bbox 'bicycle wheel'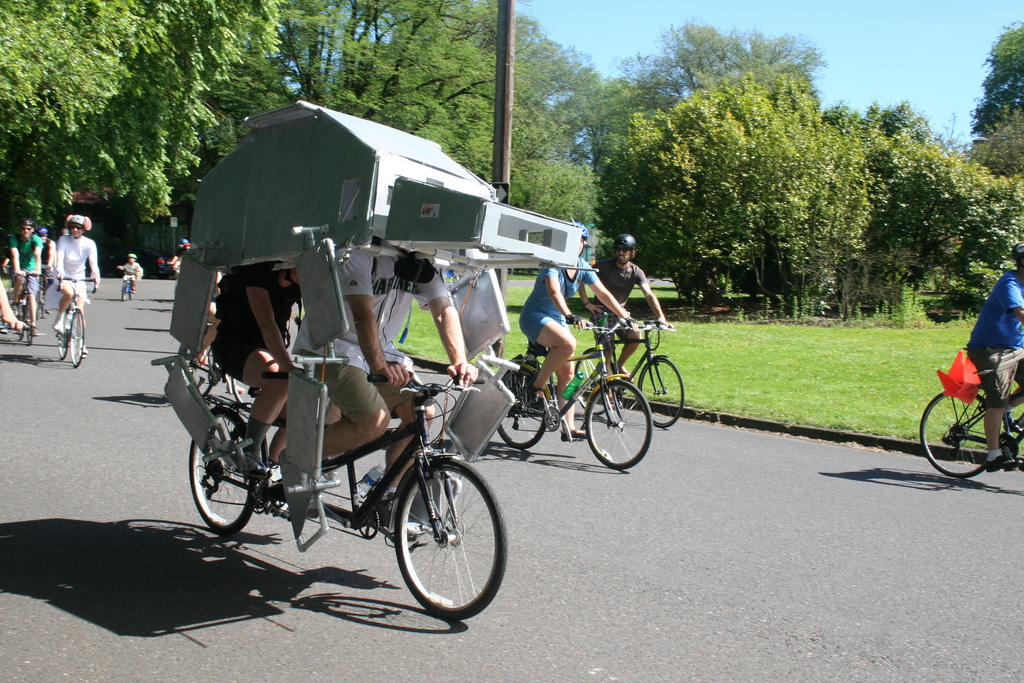
x1=380, y1=447, x2=489, y2=629
